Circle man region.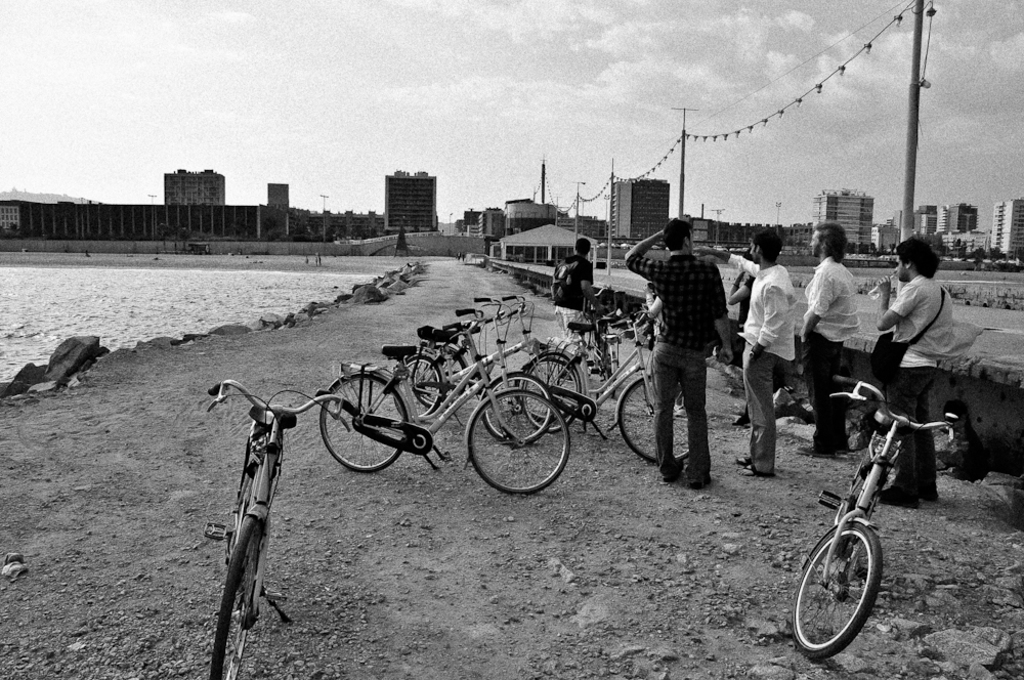
Region: x1=641 y1=214 x2=743 y2=505.
